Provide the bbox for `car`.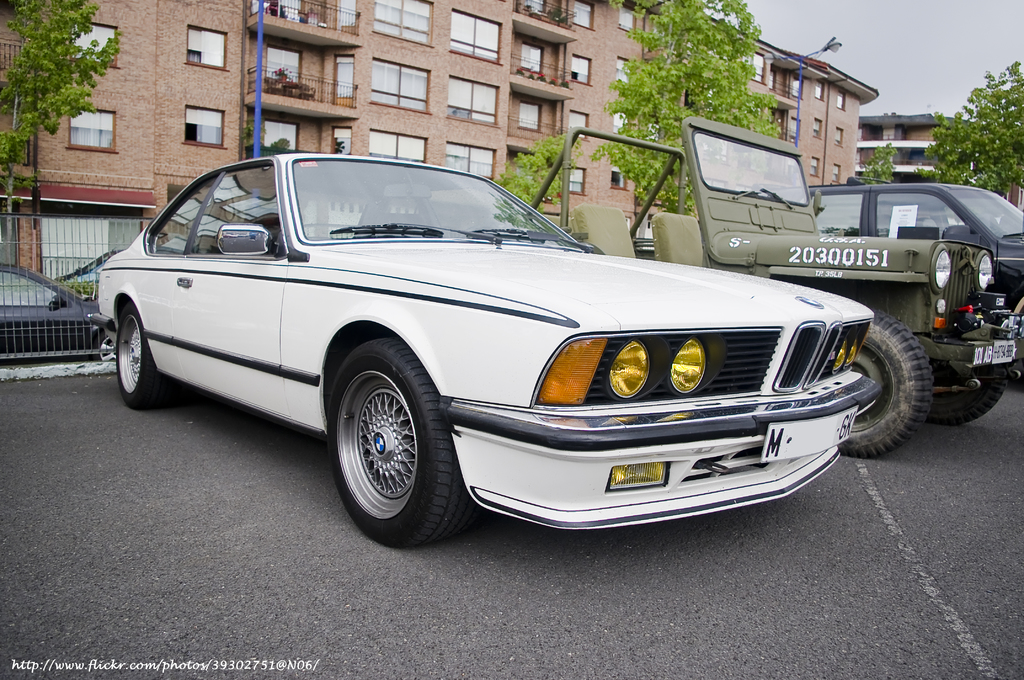
94:152:883:548.
